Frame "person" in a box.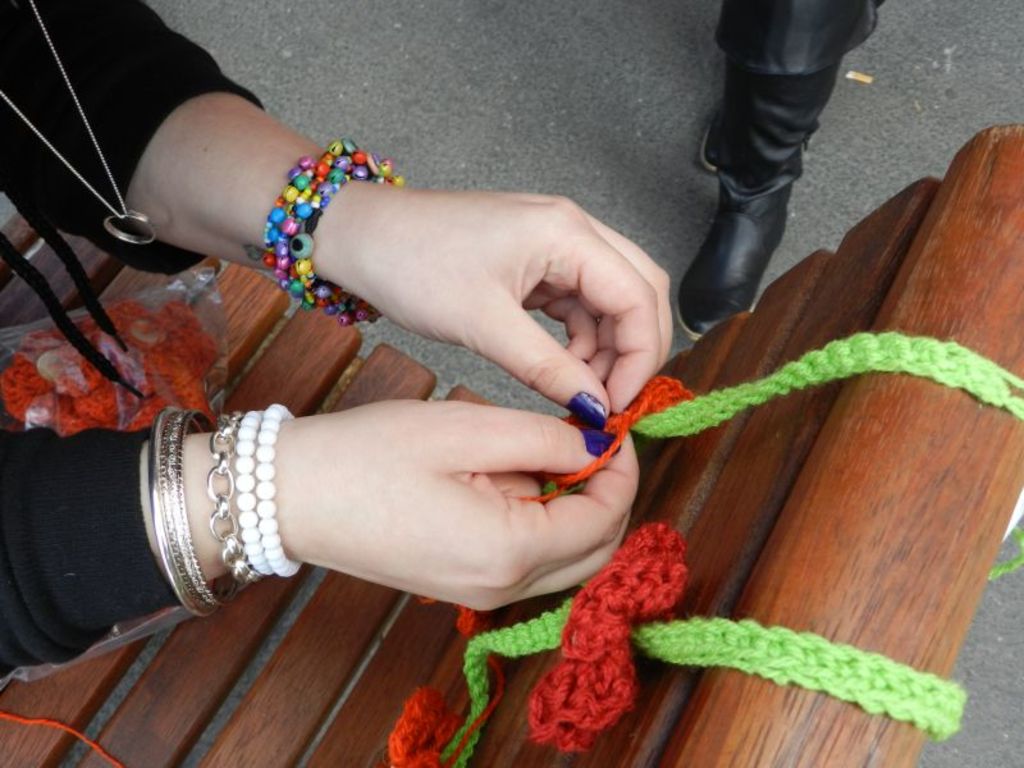
(673,0,897,330).
